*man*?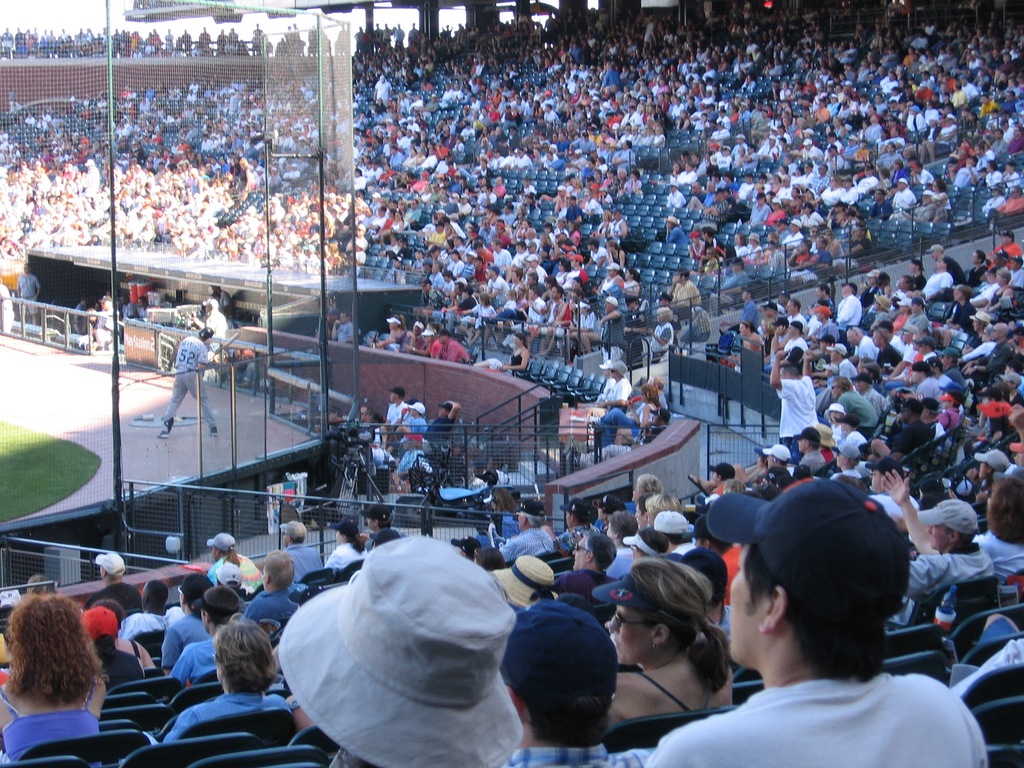
left=383, top=383, right=406, bottom=428
